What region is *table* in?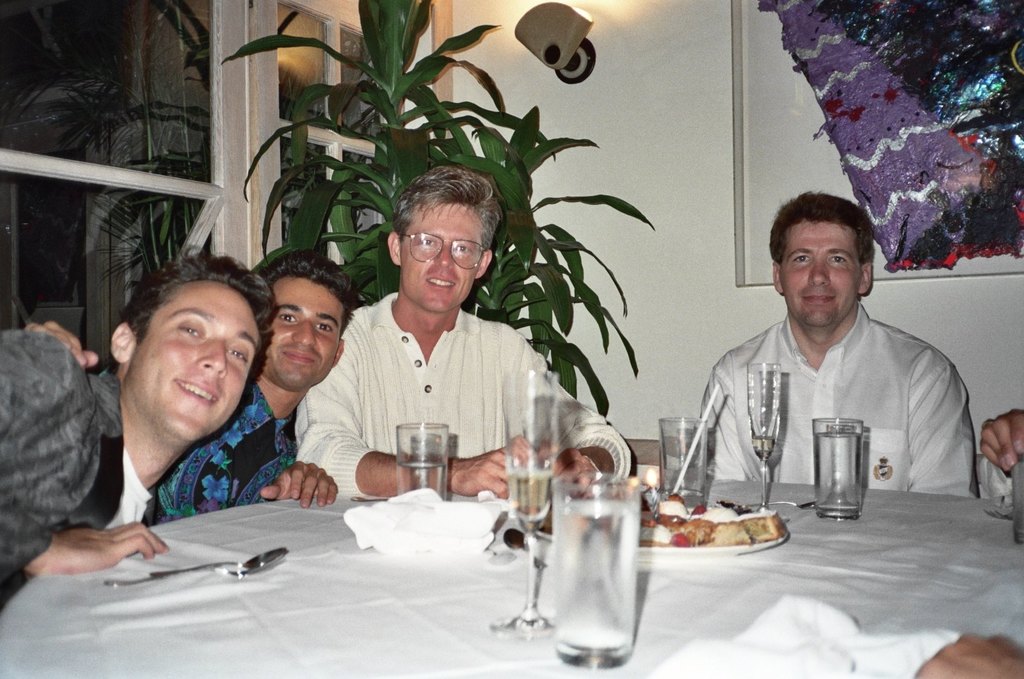
rect(0, 496, 1023, 678).
